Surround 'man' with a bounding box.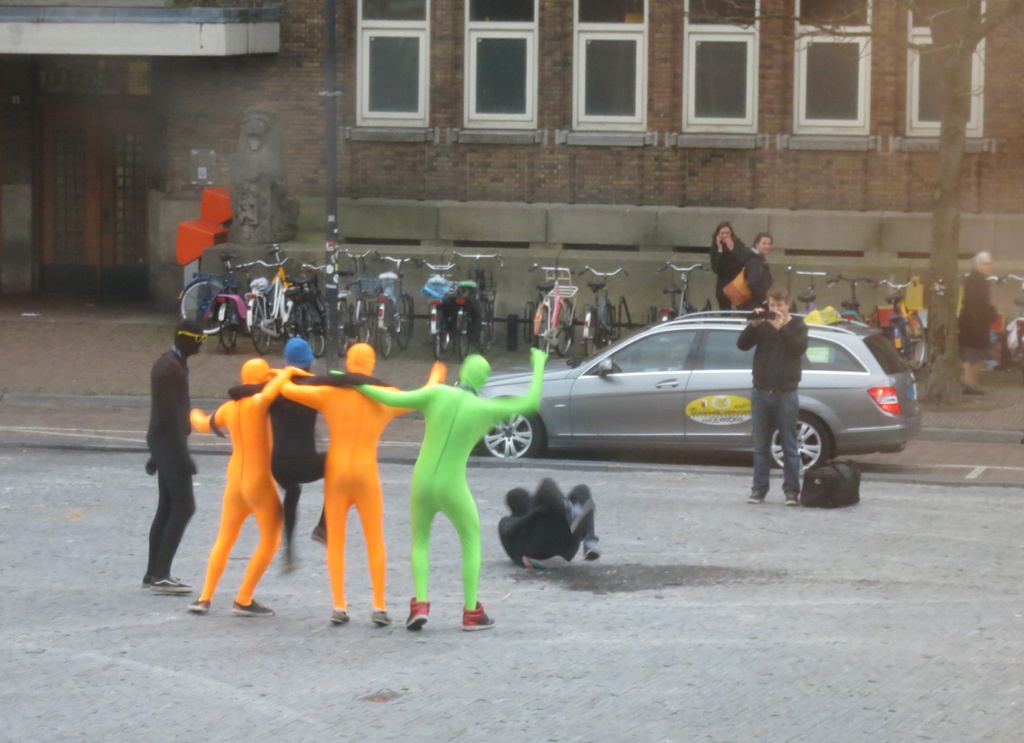
<box>737,287,808,509</box>.
